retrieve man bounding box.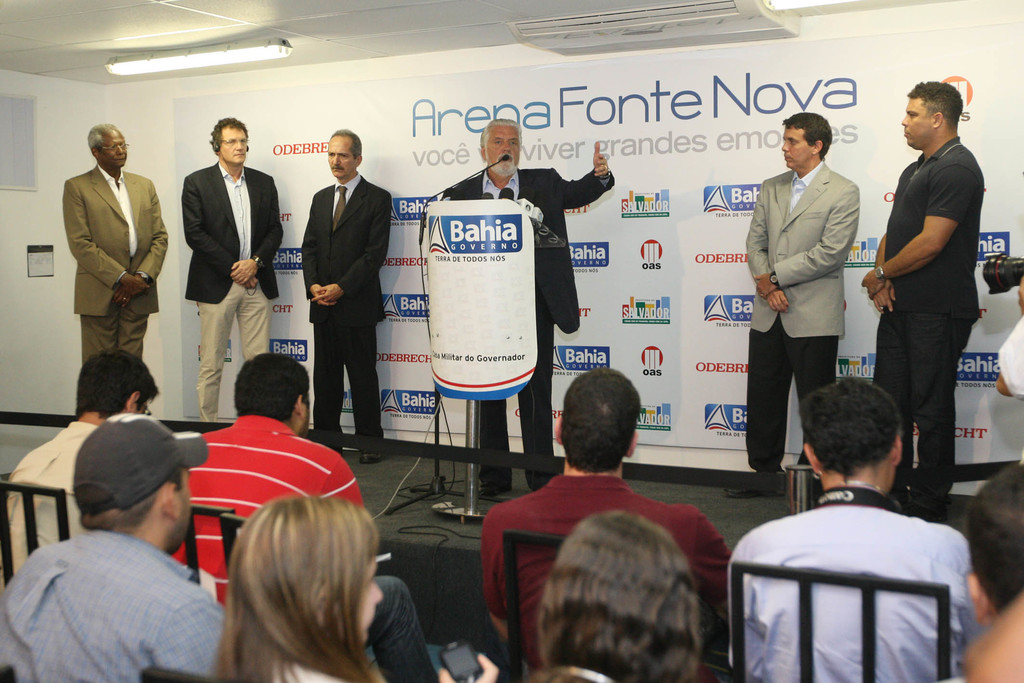
Bounding box: (476,361,733,682).
